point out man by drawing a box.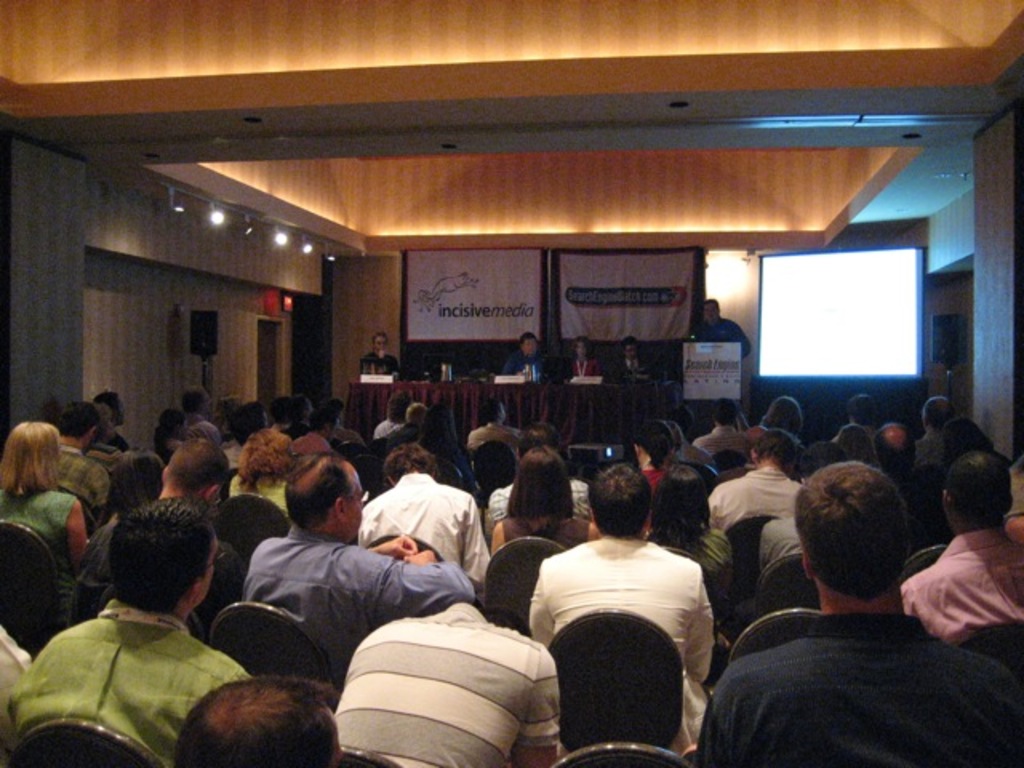
[466, 395, 520, 462].
